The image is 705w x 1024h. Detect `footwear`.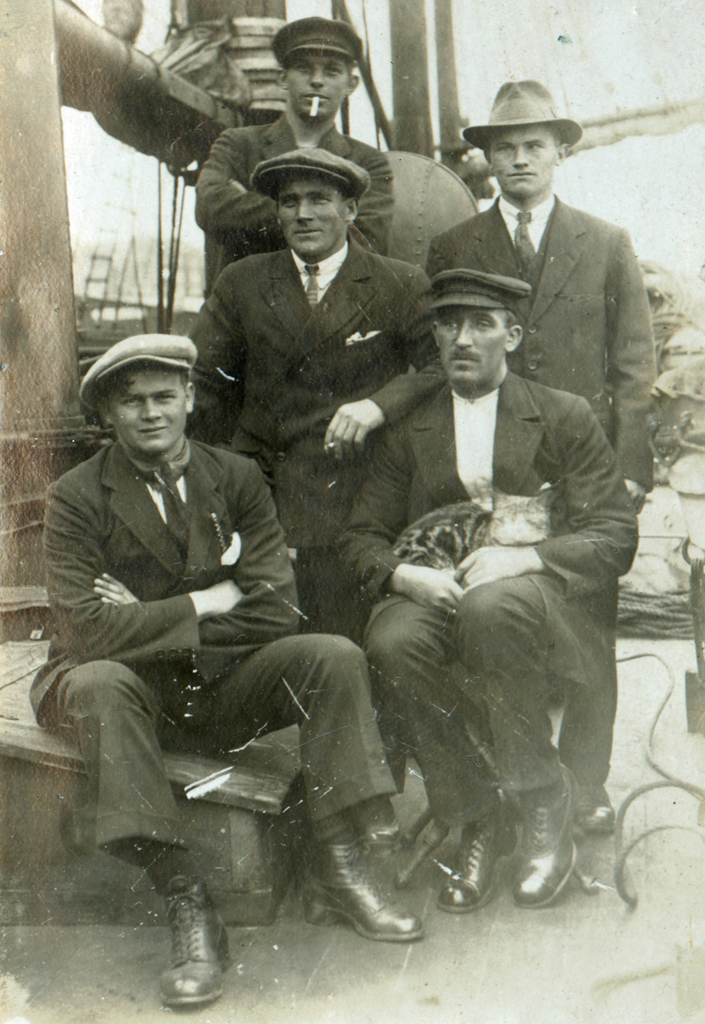
Detection: <bbox>519, 755, 587, 904</bbox>.
